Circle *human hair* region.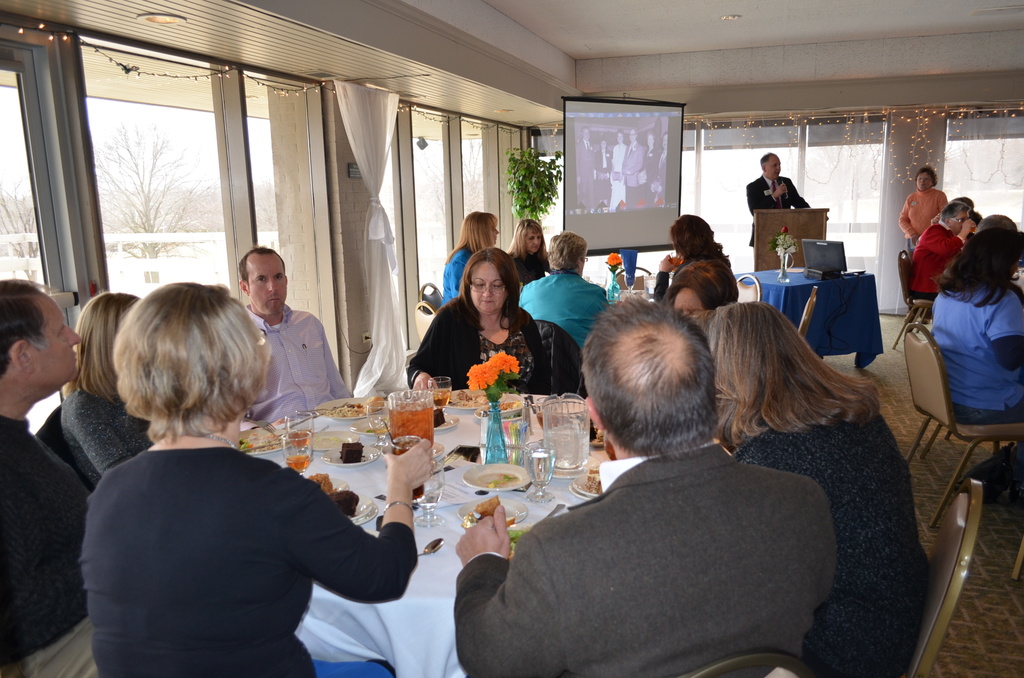
Region: (left=939, top=197, right=972, bottom=222).
